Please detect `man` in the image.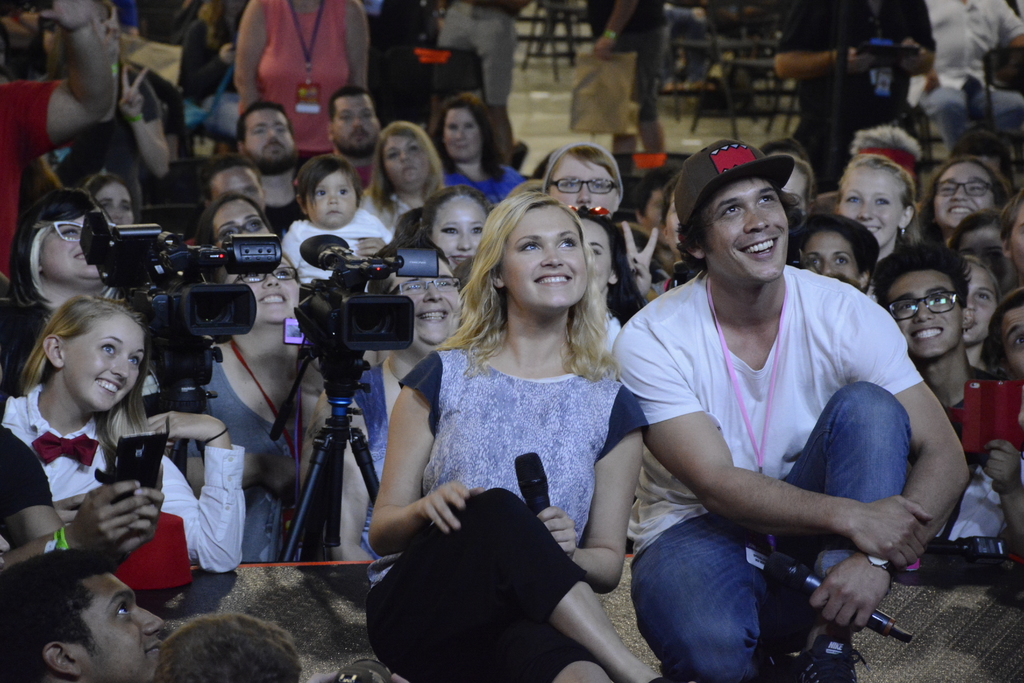
<box>193,148,263,203</box>.
